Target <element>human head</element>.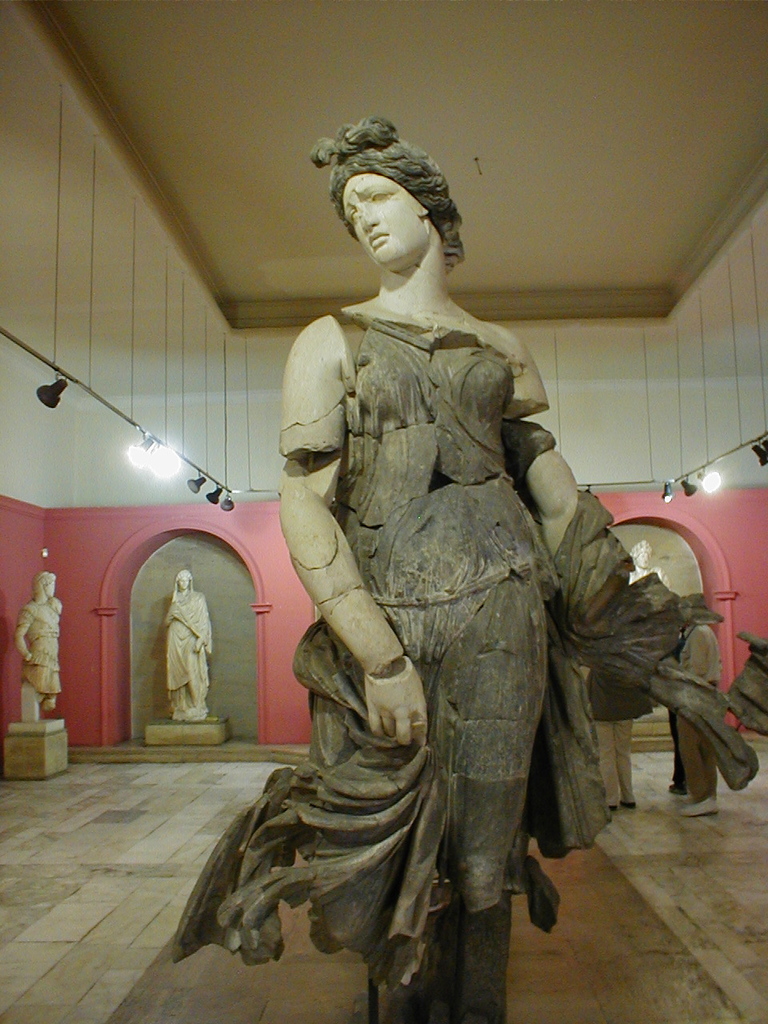
Target region: detection(174, 568, 191, 592).
